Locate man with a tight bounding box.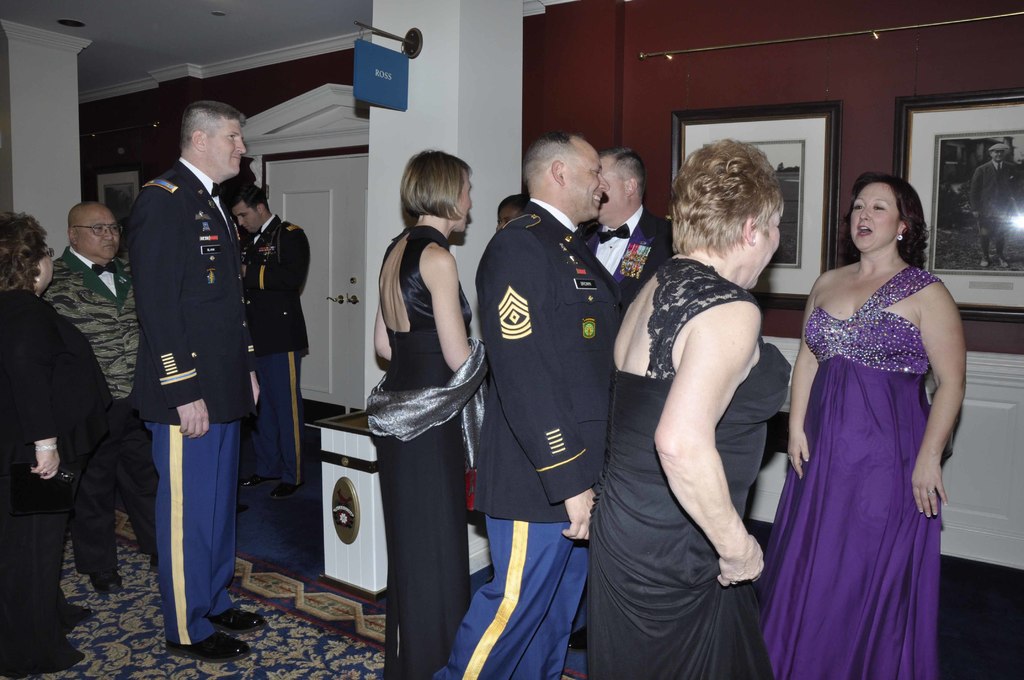
left=108, top=95, right=264, bottom=645.
